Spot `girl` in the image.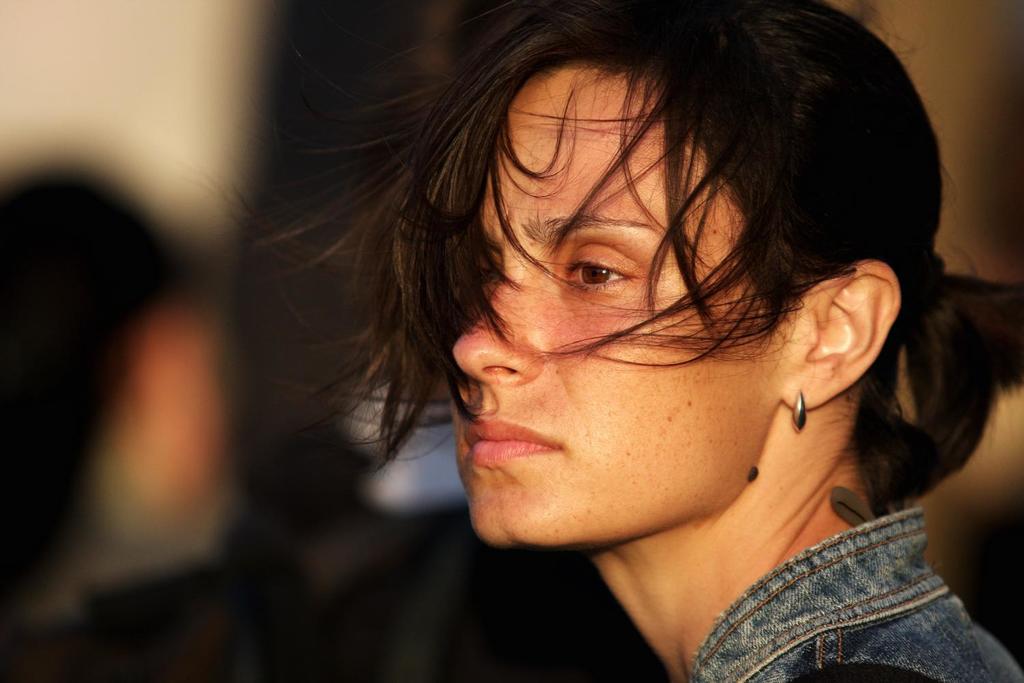
`girl` found at (259, 0, 1023, 682).
